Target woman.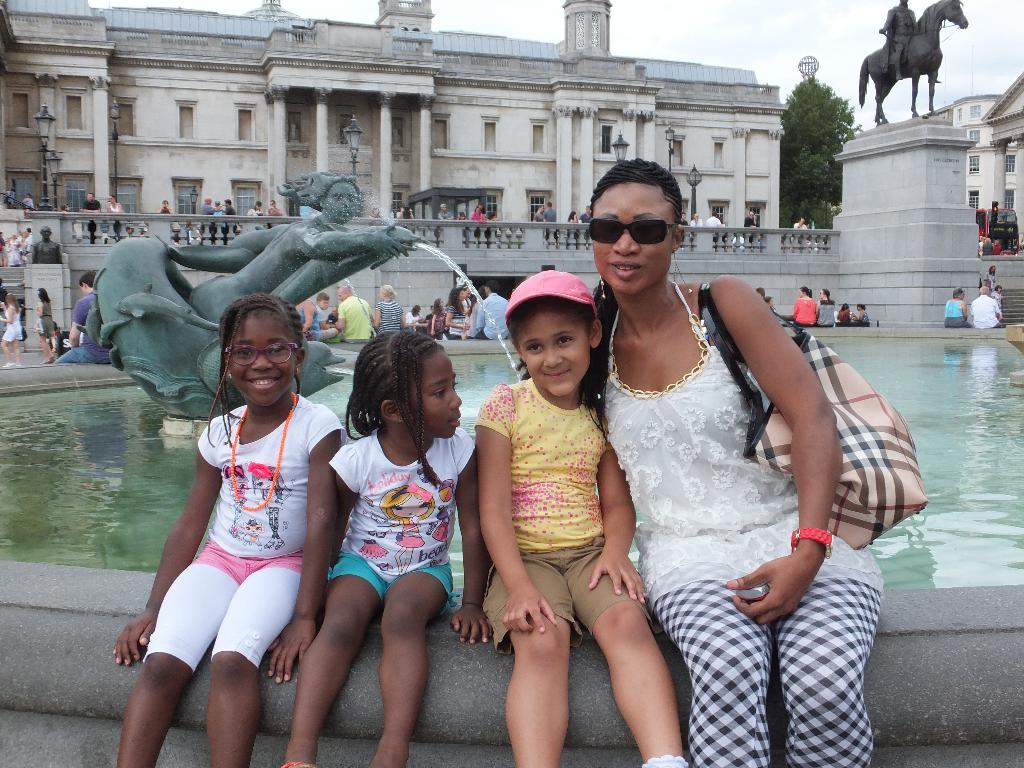
Target region: BBox(982, 264, 996, 284).
